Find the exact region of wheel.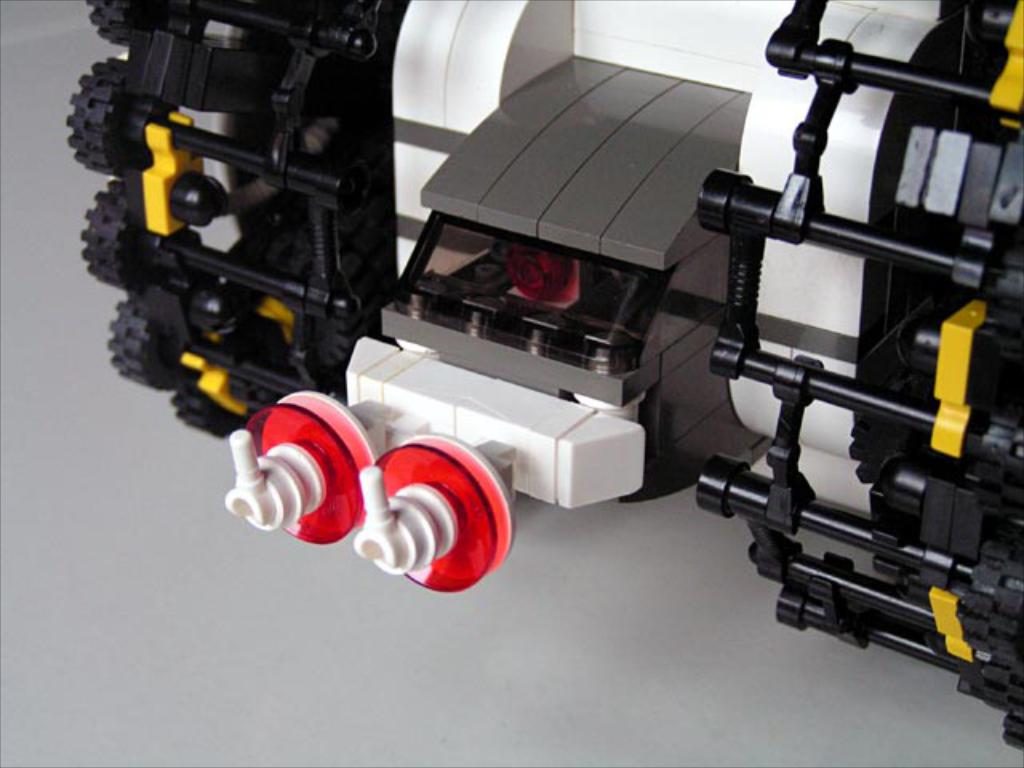
Exact region: x1=78 y1=181 x2=157 y2=293.
